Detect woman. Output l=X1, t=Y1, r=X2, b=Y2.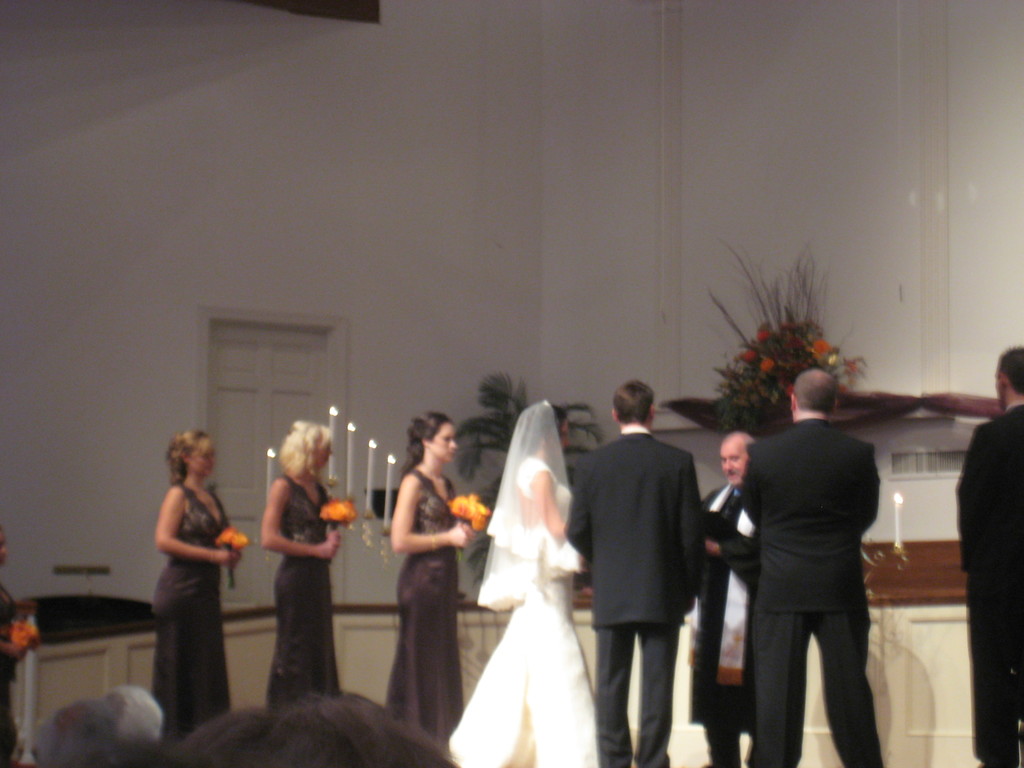
l=381, t=413, r=477, b=749.
